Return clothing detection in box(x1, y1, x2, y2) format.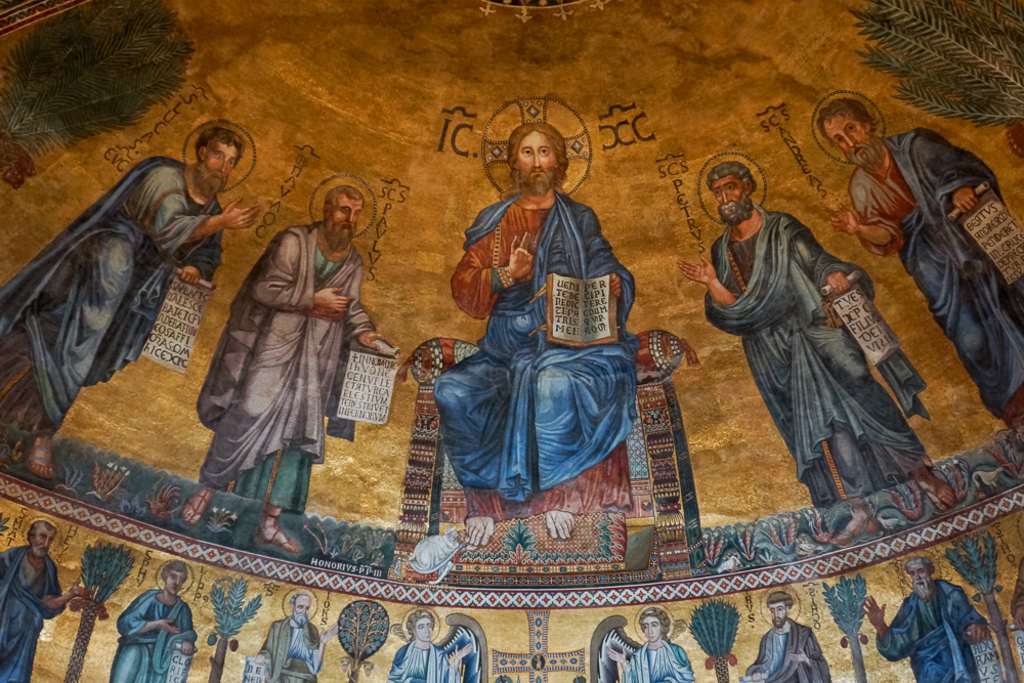
box(250, 614, 327, 682).
